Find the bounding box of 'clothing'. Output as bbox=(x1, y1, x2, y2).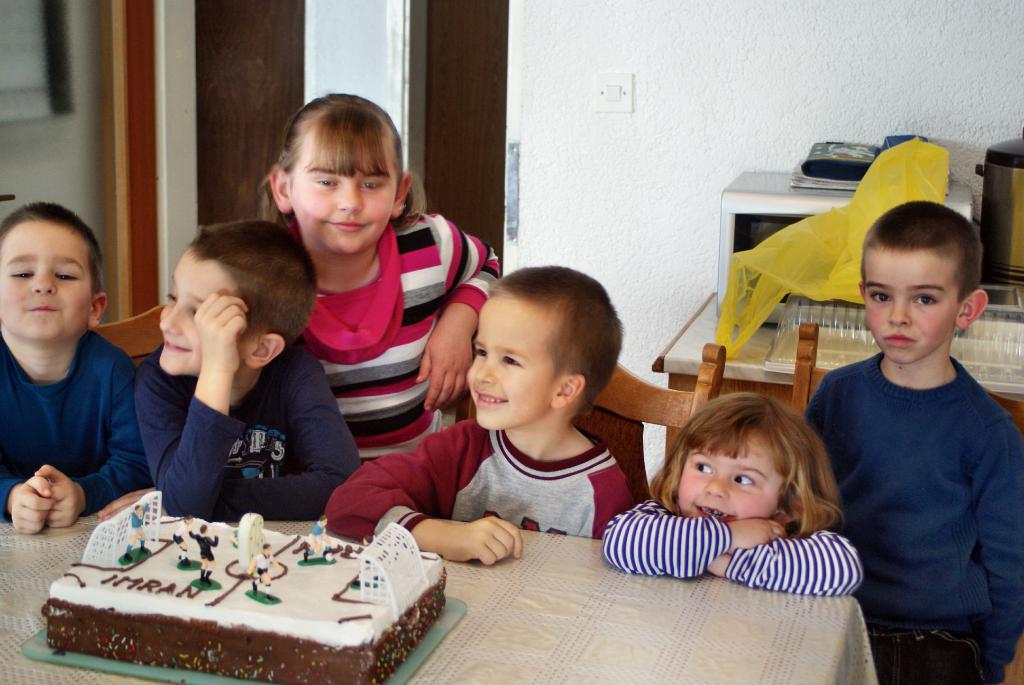
bbox=(584, 480, 877, 610).
